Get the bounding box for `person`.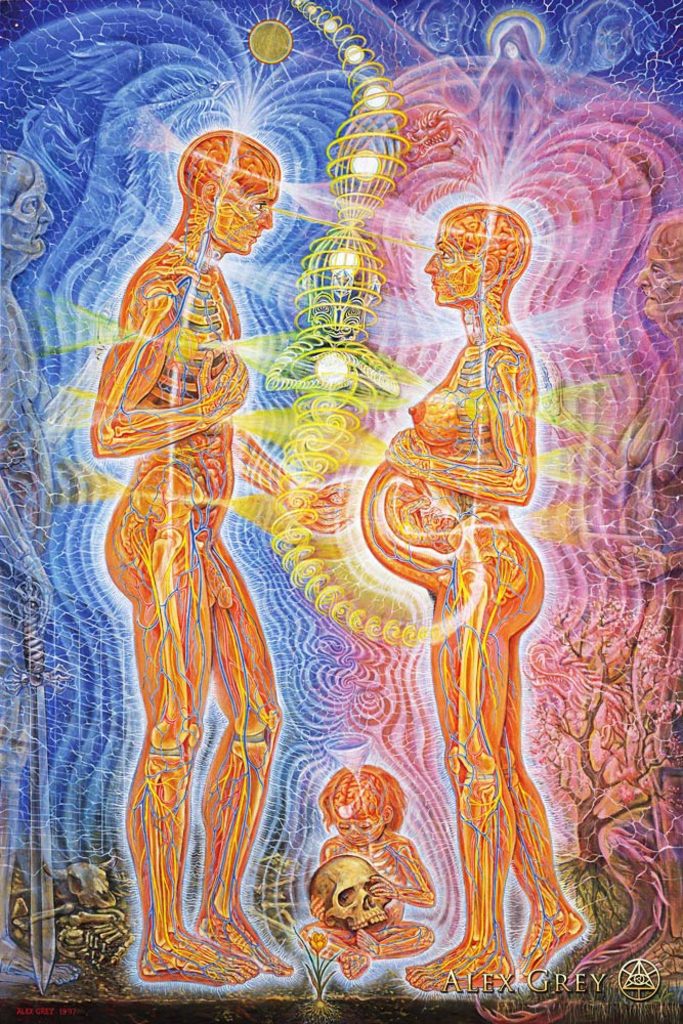
crop(92, 74, 289, 984).
